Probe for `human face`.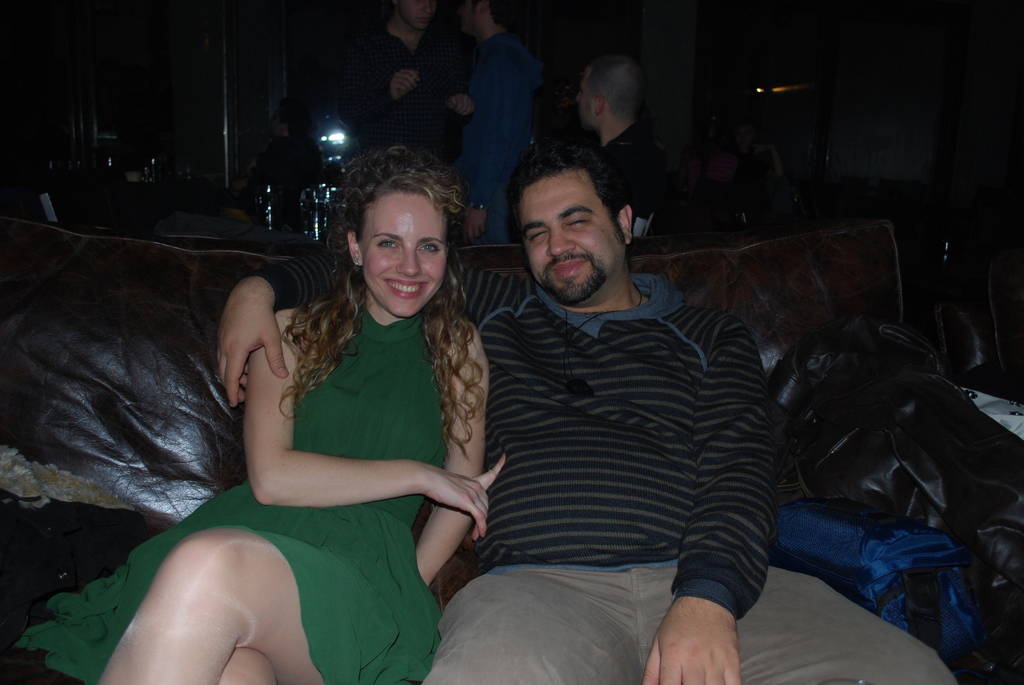
Probe result: {"x1": 456, "y1": 0, "x2": 484, "y2": 40}.
